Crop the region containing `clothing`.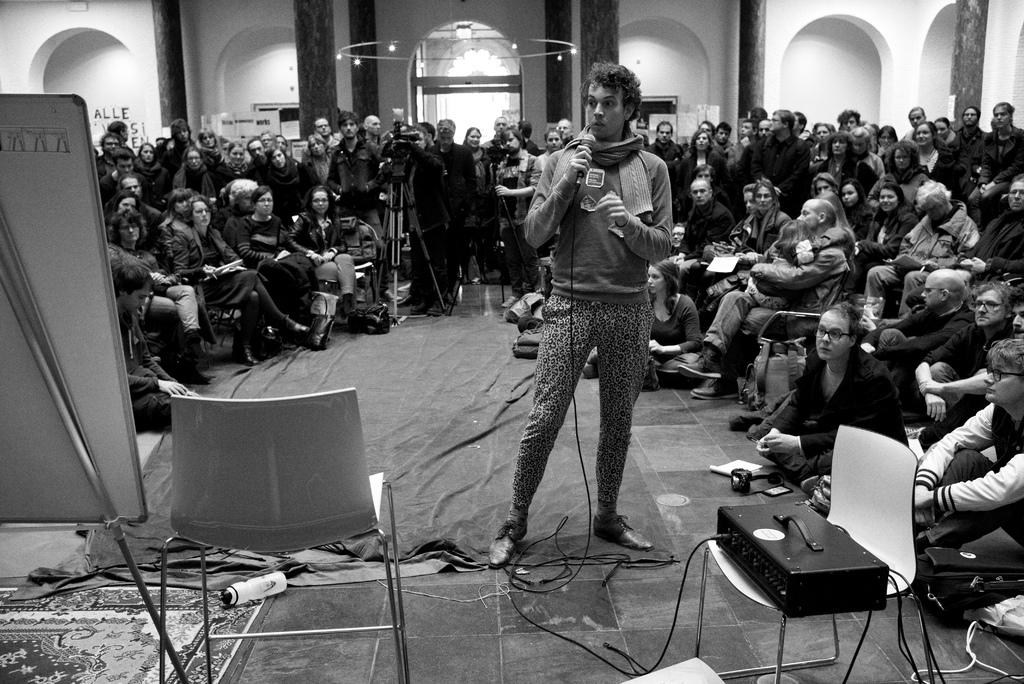
Crop region: [286, 209, 347, 296].
